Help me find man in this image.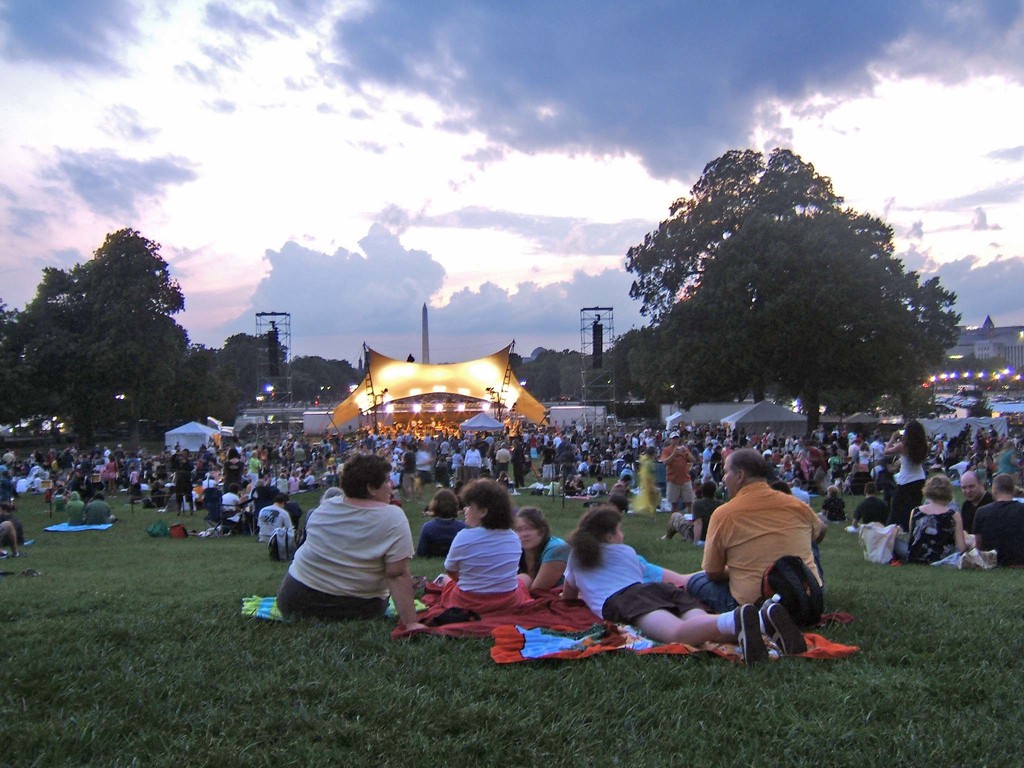
Found it: (636,460,839,674).
